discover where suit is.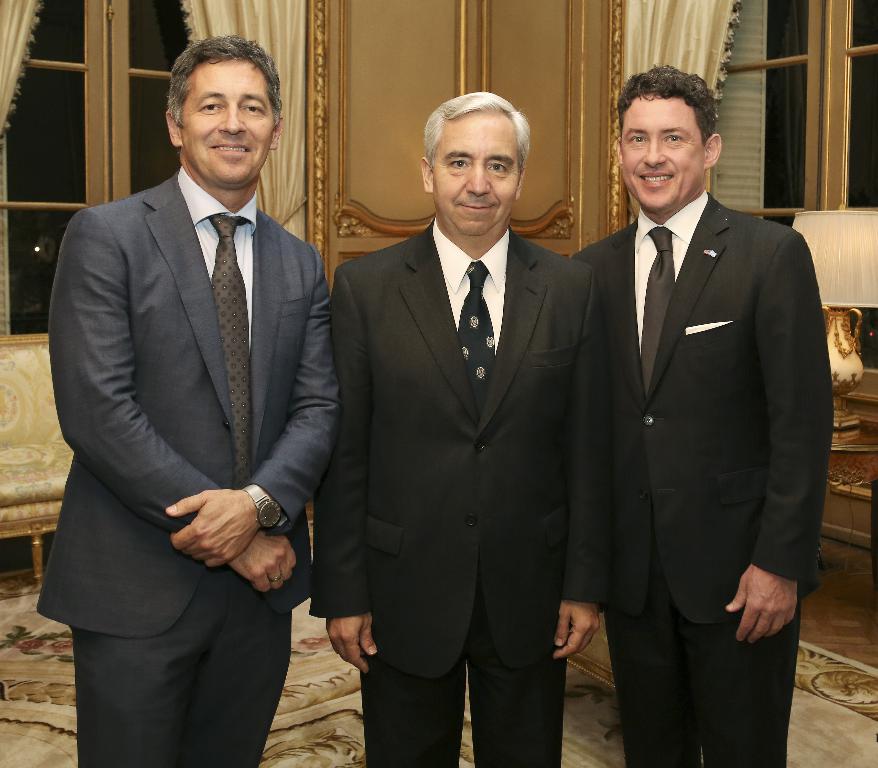
Discovered at crop(307, 215, 612, 767).
